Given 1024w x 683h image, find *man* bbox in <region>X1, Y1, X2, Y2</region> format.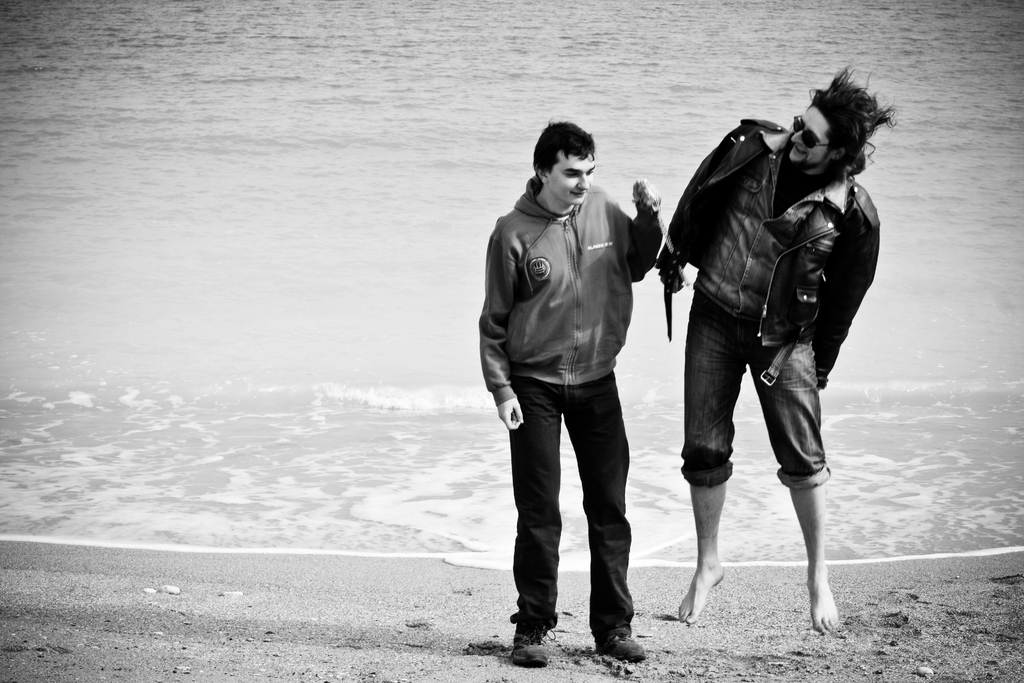
<region>656, 51, 888, 617</region>.
